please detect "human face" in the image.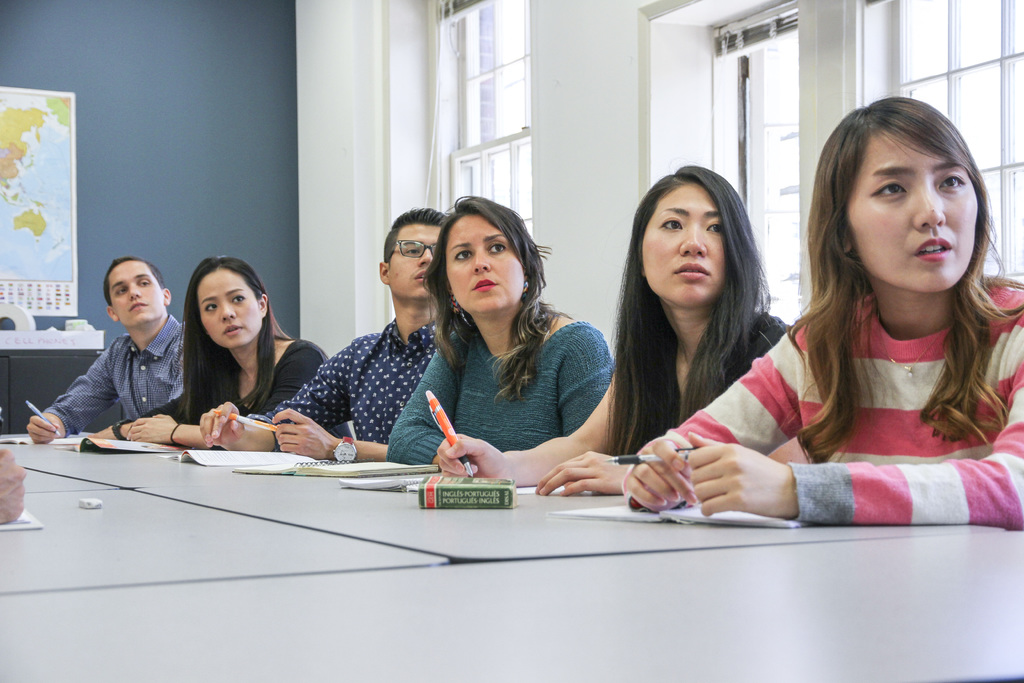
(847, 130, 978, 294).
